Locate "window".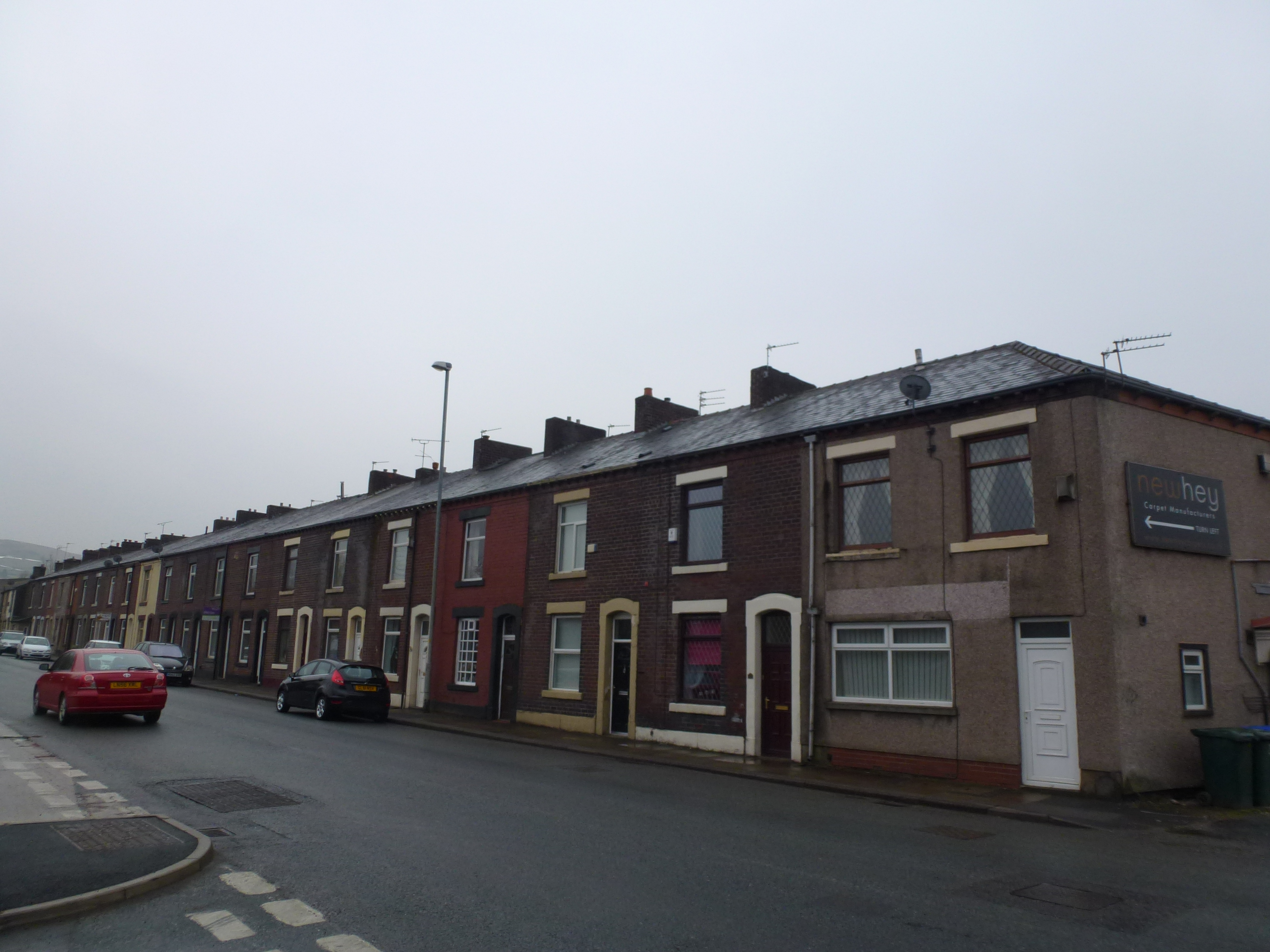
Bounding box: left=346, top=188, right=356, bottom=211.
